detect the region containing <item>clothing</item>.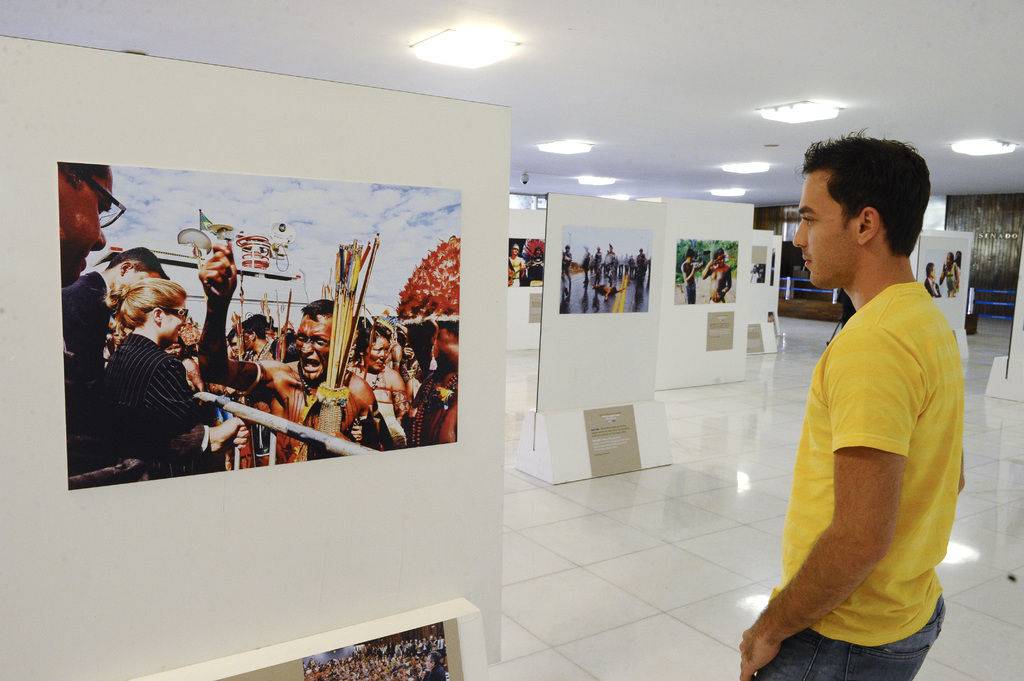
crop(767, 252, 977, 648).
